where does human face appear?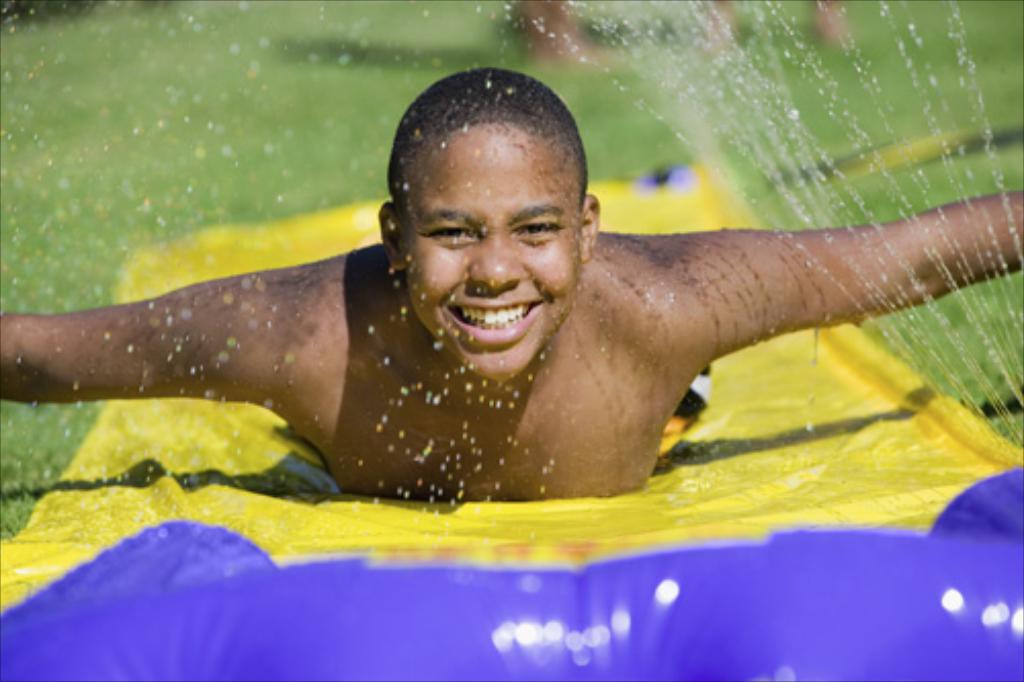
Appears at Rect(397, 121, 575, 377).
